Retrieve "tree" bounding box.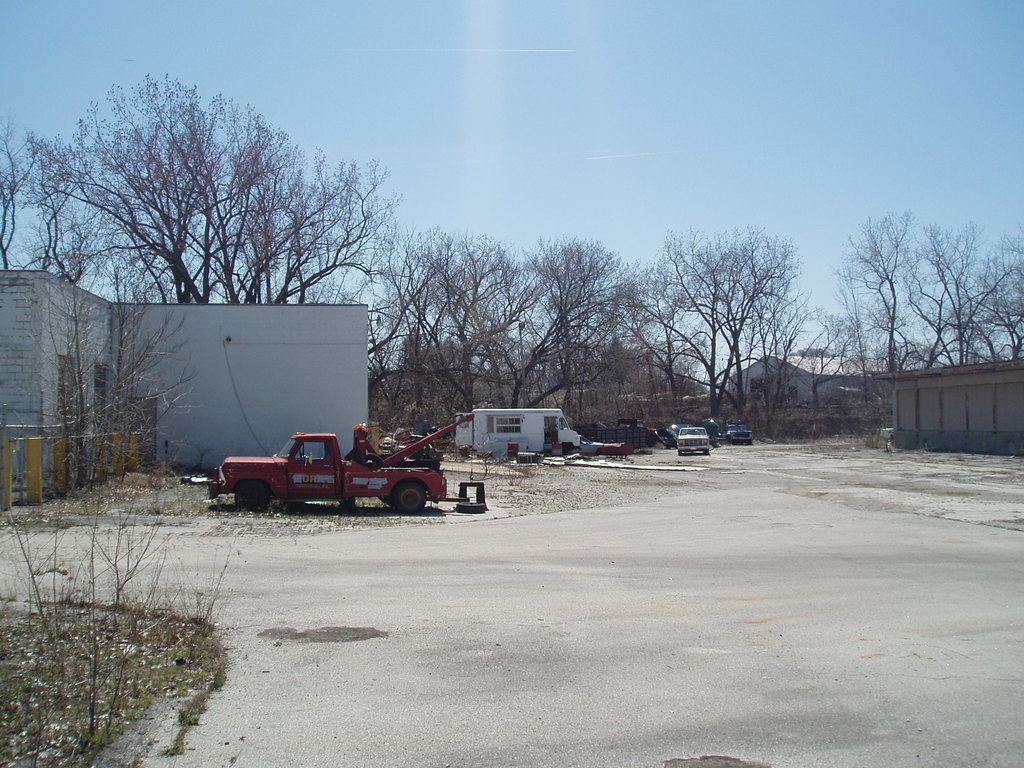
Bounding box: region(0, 115, 90, 292).
